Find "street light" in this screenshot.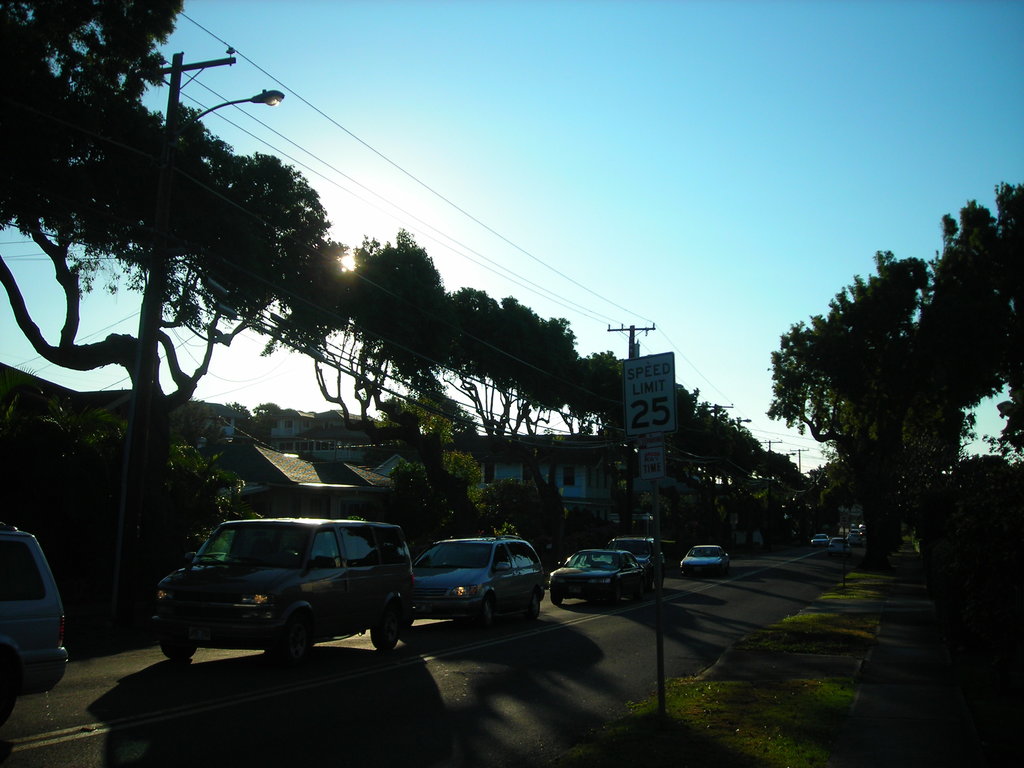
The bounding box for "street light" is l=132, t=47, r=282, b=353.
